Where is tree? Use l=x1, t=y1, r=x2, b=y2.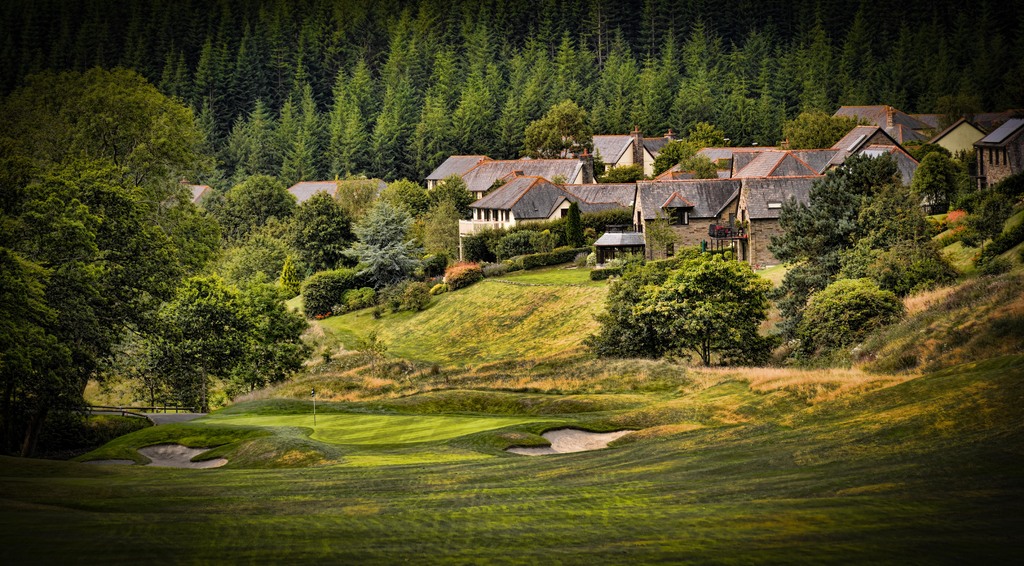
l=964, t=0, r=993, b=113.
